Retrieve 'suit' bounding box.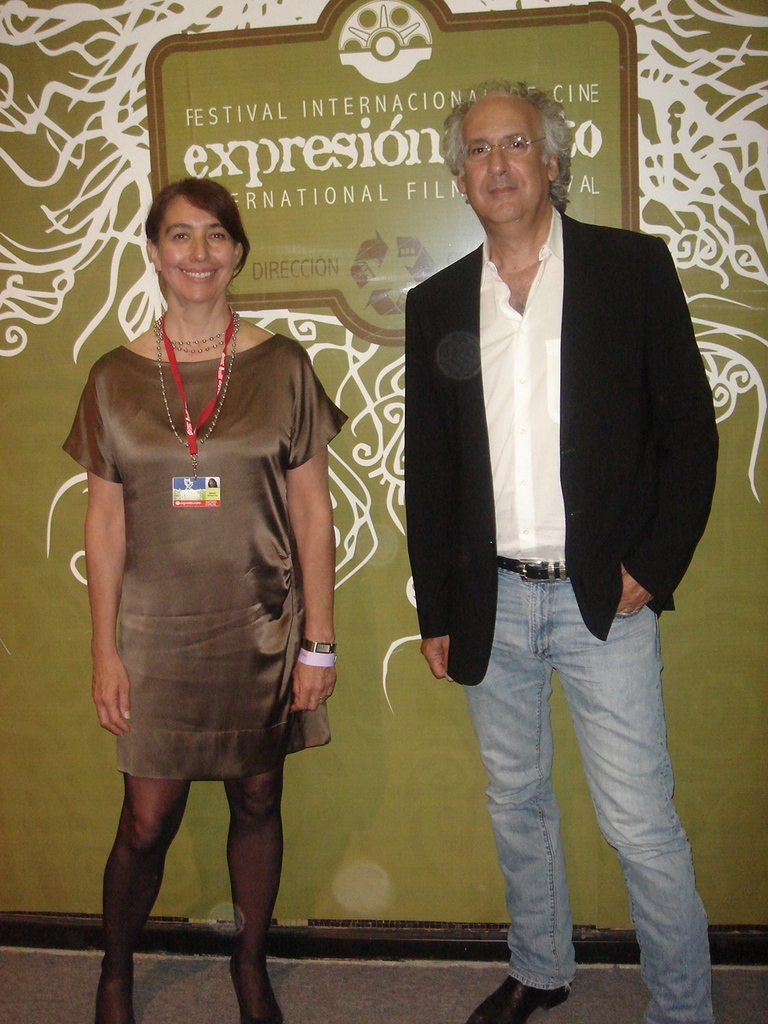
Bounding box: <region>401, 202, 721, 688</region>.
